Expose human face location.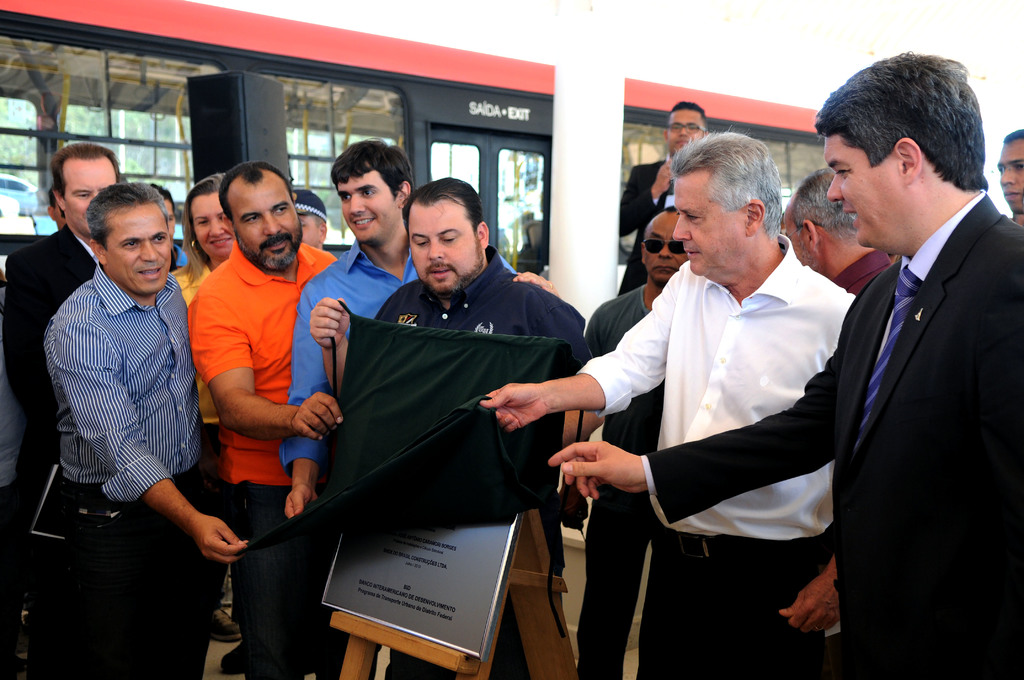
Exposed at (x1=193, y1=197, x2=229, y2=255).
